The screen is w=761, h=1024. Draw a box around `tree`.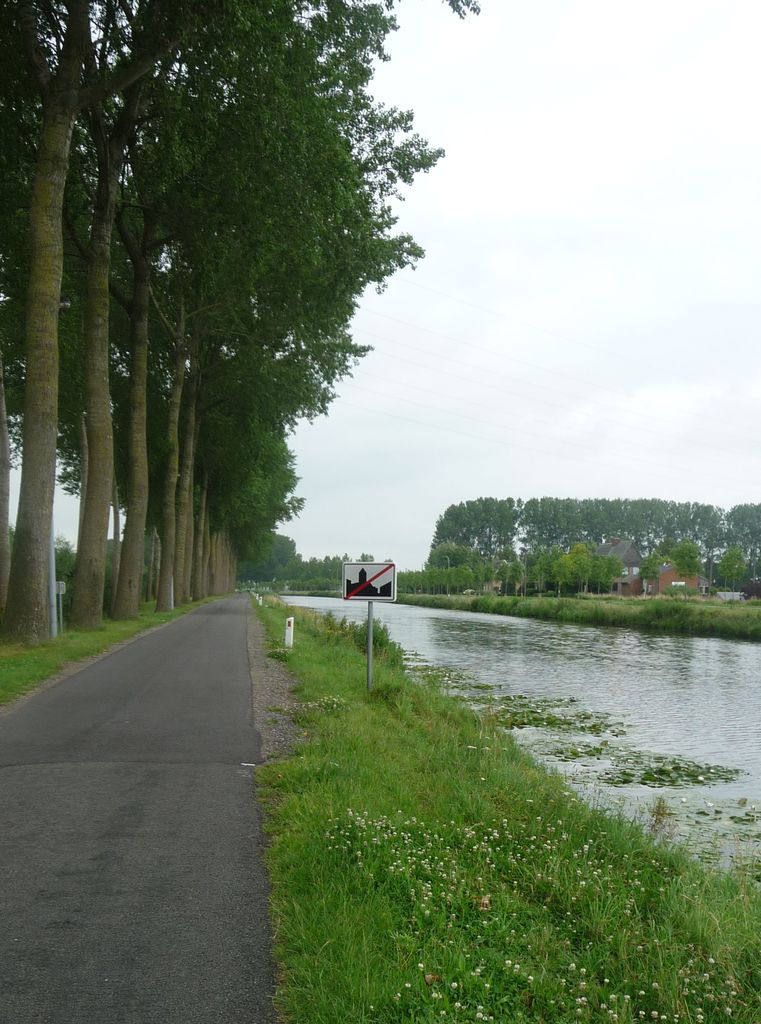
709 547 760 591.
